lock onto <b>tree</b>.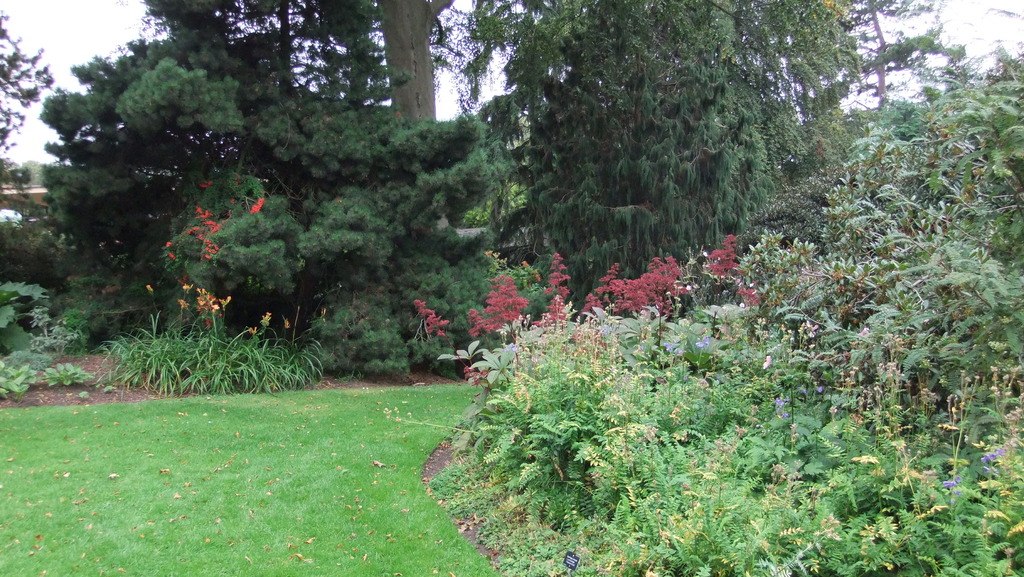
Locked: region(413, 253, 1016, 576).
